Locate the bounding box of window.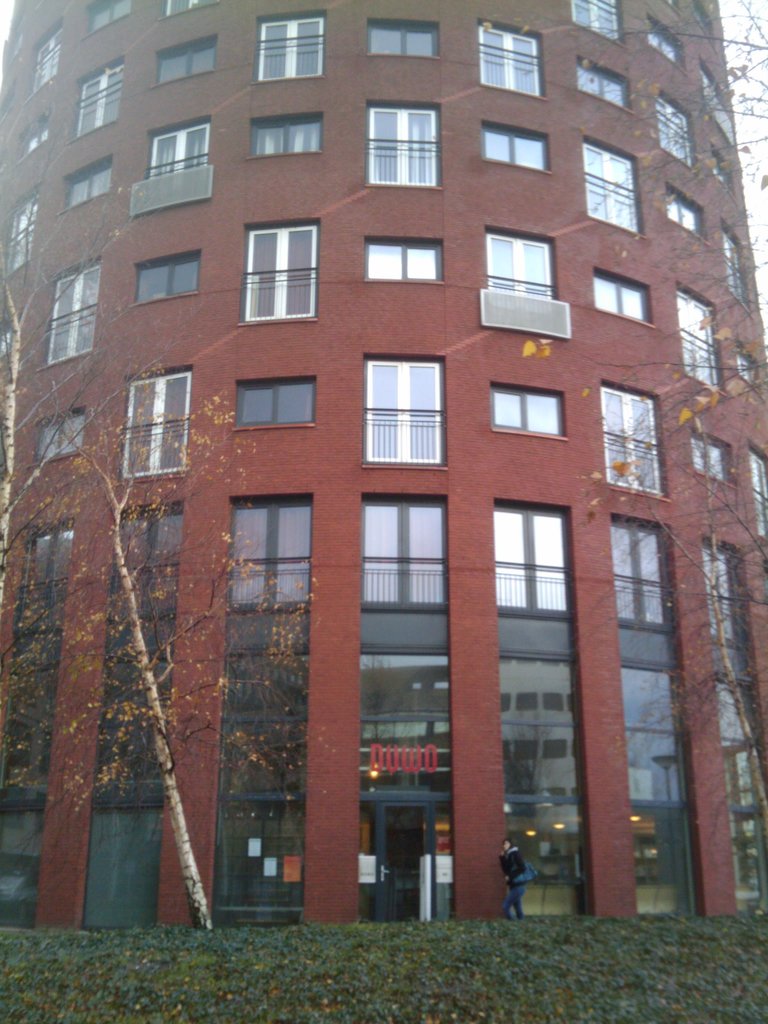
Bounding box: (656,99,694,165).
